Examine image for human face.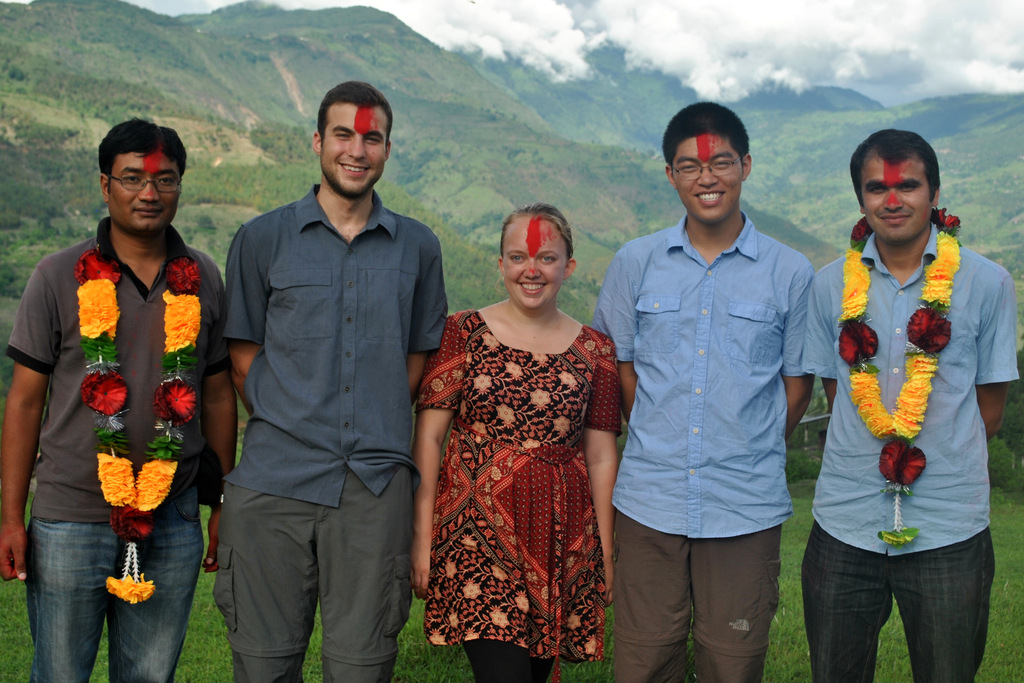
Examination result: BBox(111, 152, 180, 233).
